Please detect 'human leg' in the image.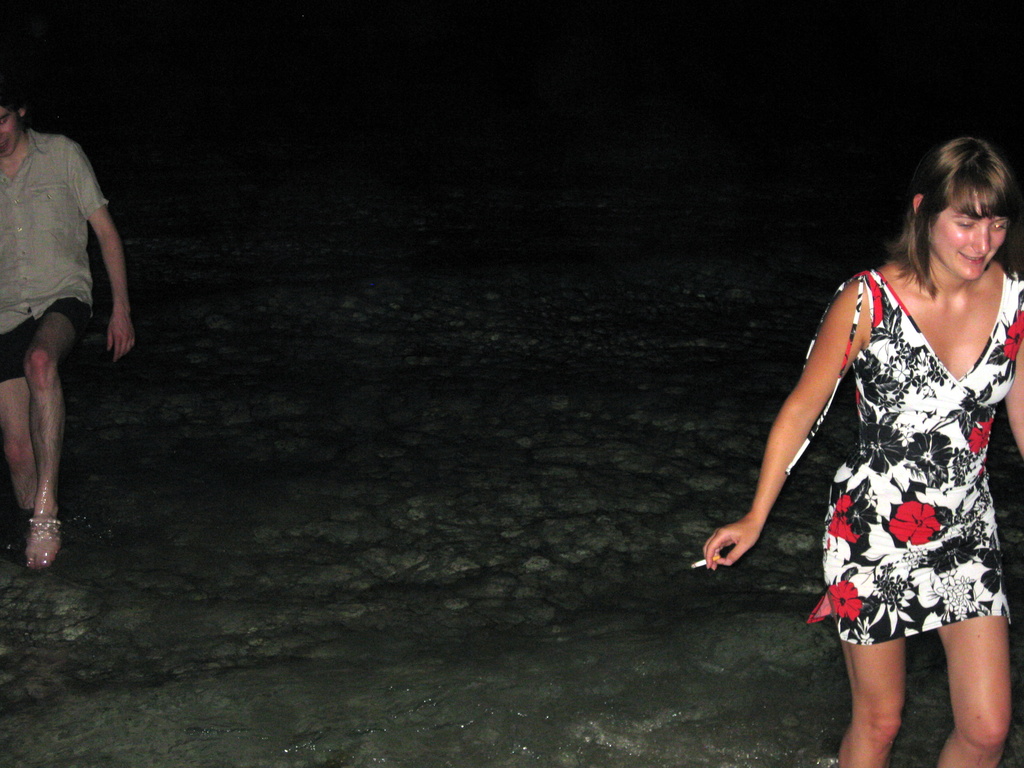
(819, 460, 915, 767).
